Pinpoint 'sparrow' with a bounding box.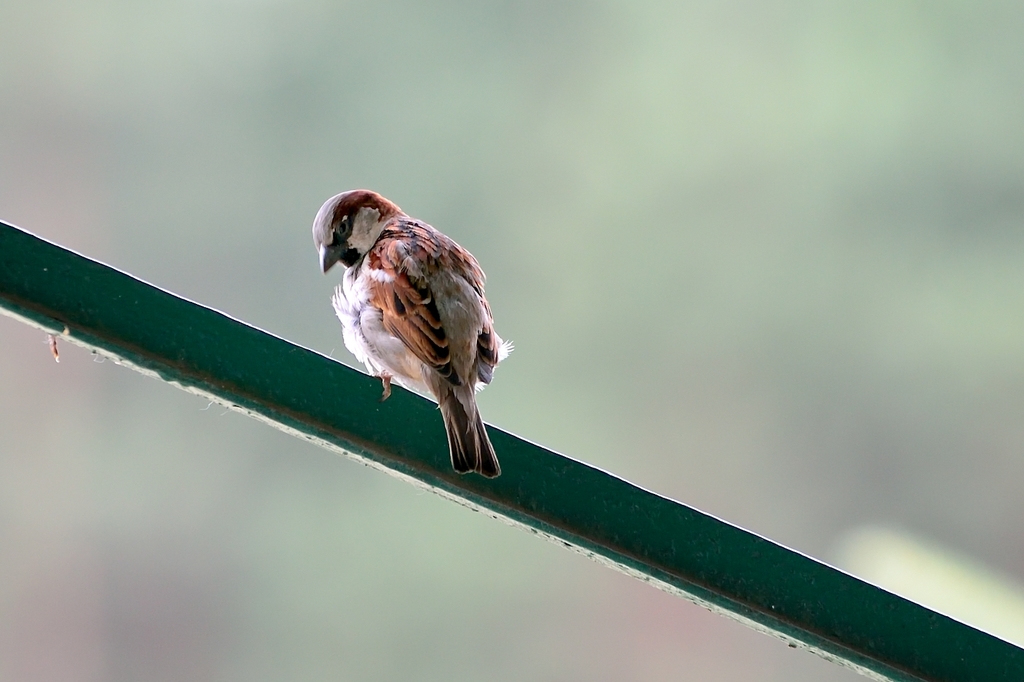
BBox(307, 187, 509, 479).
